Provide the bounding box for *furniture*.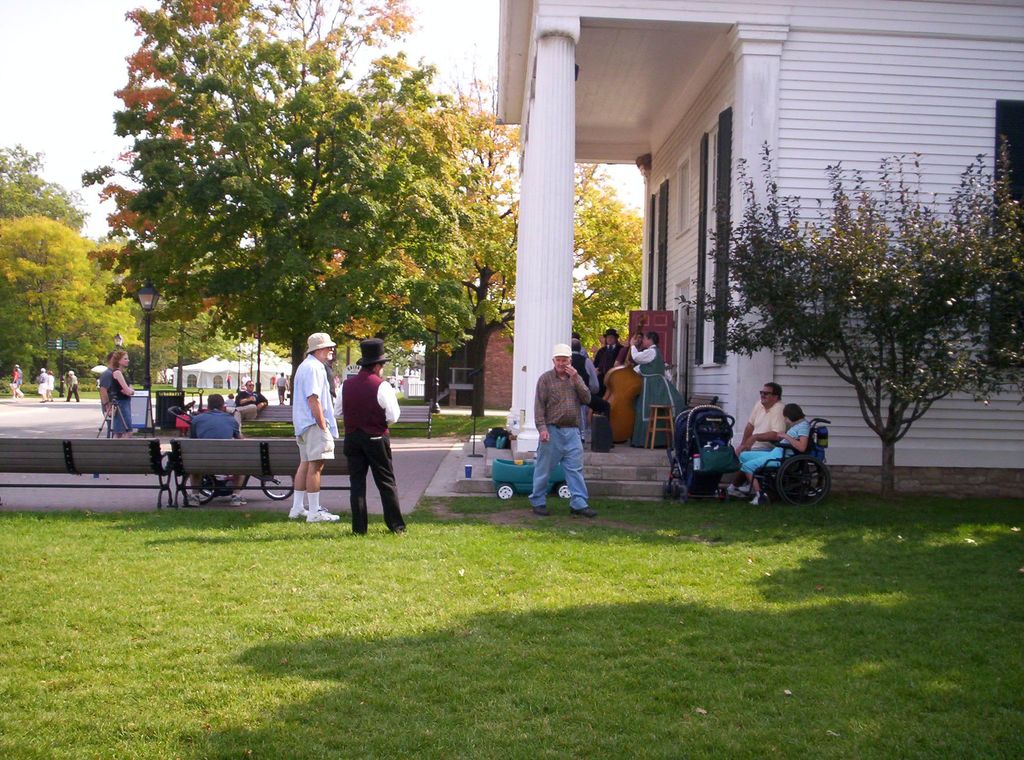
bbox=(643, 404, 671, 450).
